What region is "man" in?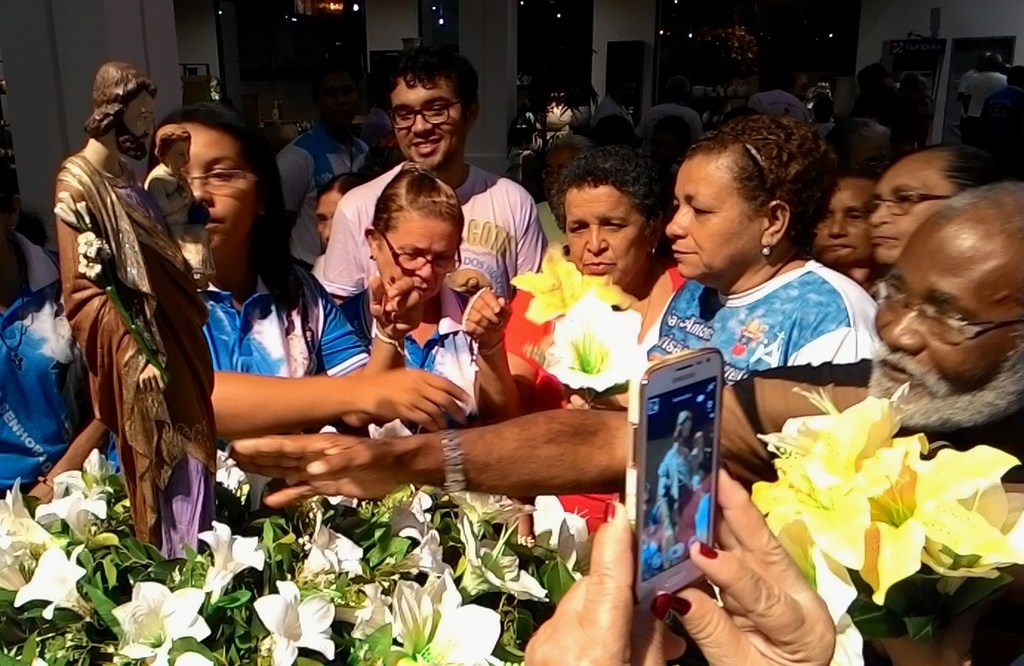
282,98,384,263.
